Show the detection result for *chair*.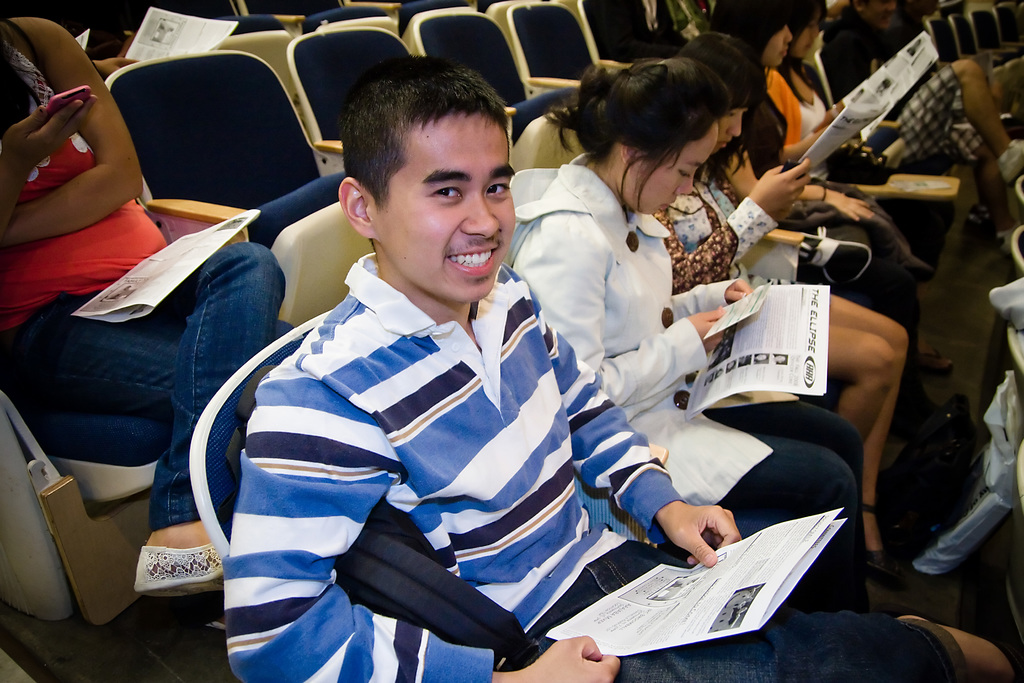
{"x1": 509, "y1": 1, "x2": 627, "y2": 107}.
